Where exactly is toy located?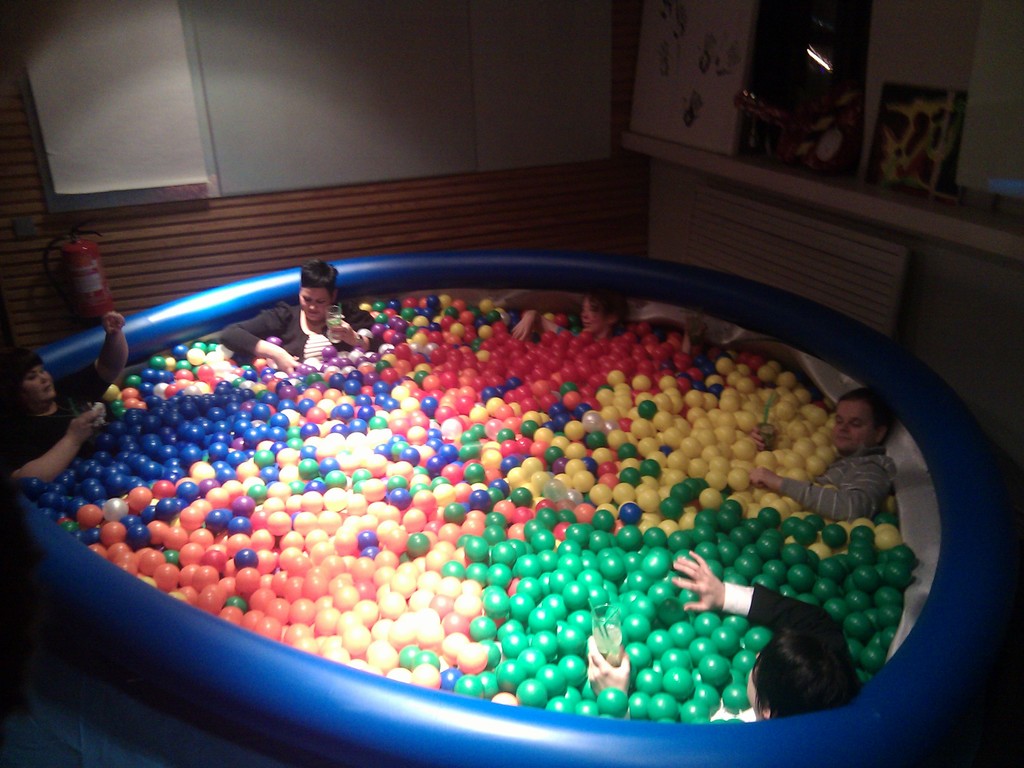
Its bounding box is select_region(476, 639, 505, 671).
